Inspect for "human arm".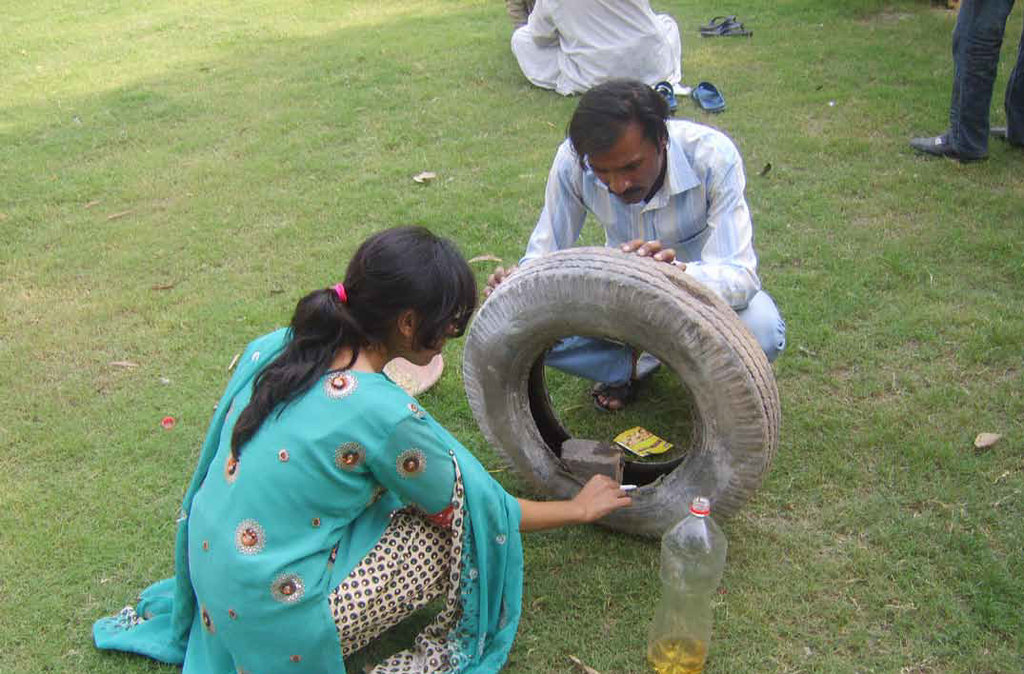
Inspection: <region>621, 143, 761, 307</region>.
